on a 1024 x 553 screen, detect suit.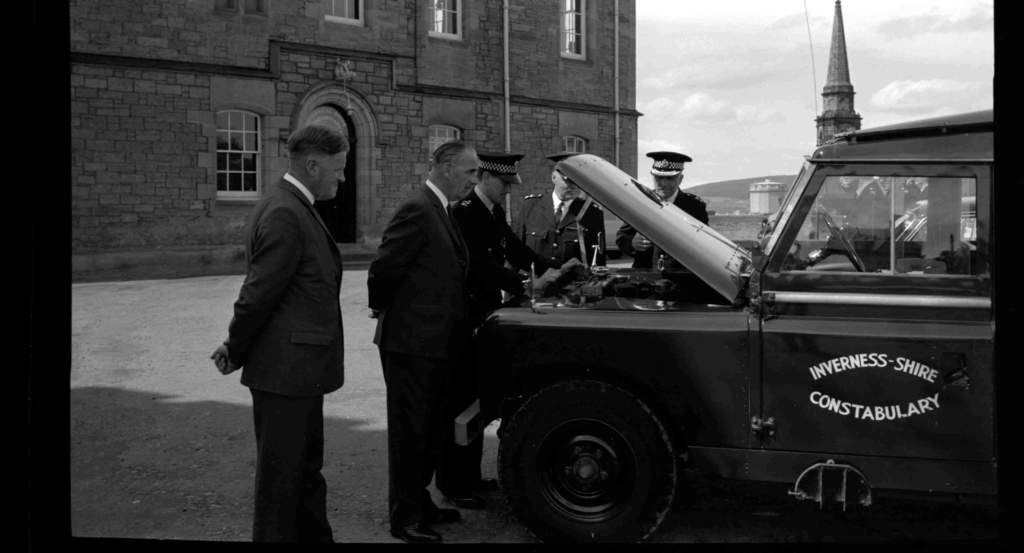
363:179:473:518.
